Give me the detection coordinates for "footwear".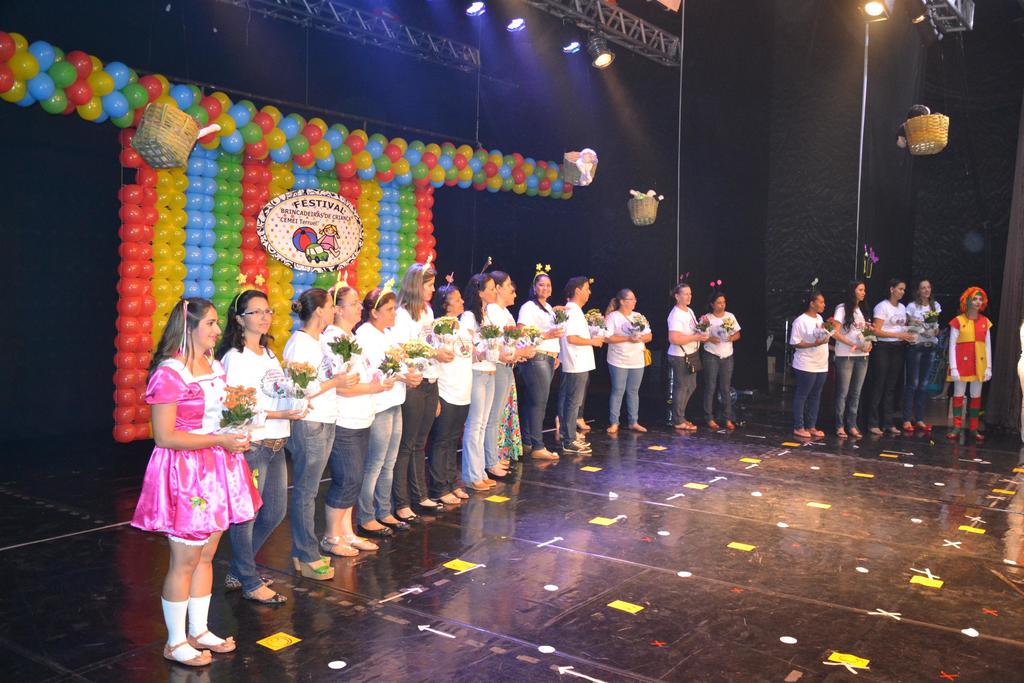
(left=973, top=429, right=983, bottom=438).
